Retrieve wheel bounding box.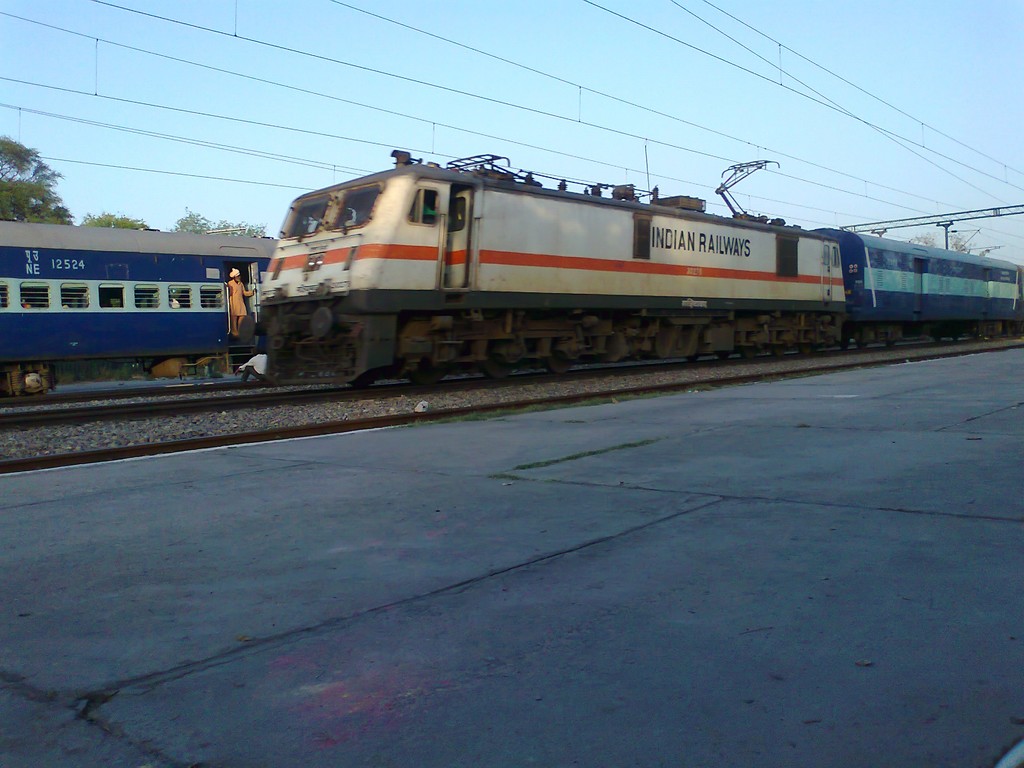
Bounding box: bbox=(486, 367, 513, 383).
